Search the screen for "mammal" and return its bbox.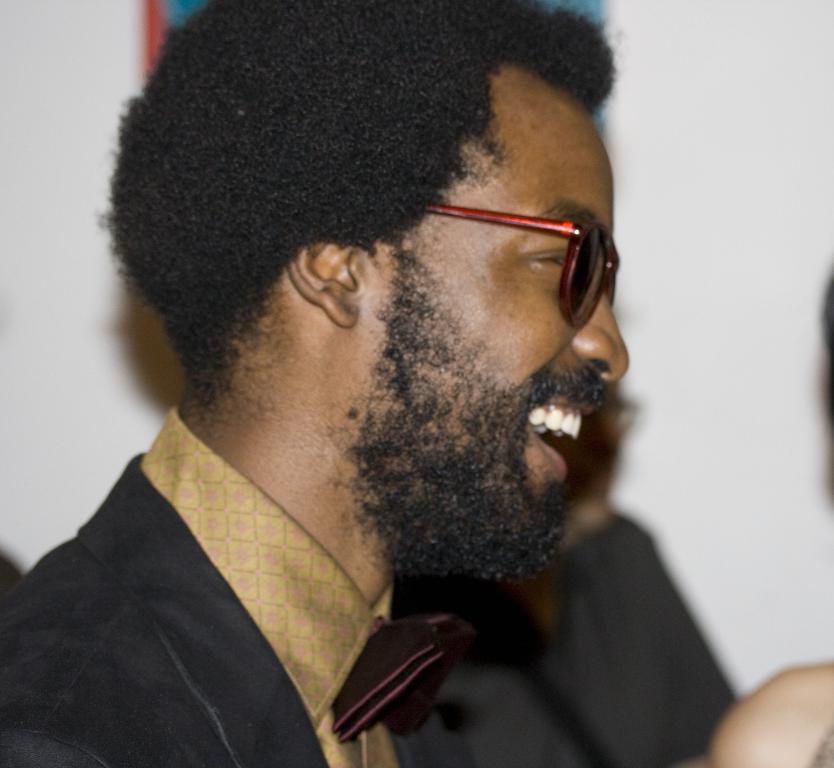
Found: <bbox>1, 1, 830, 767</bbox>.
